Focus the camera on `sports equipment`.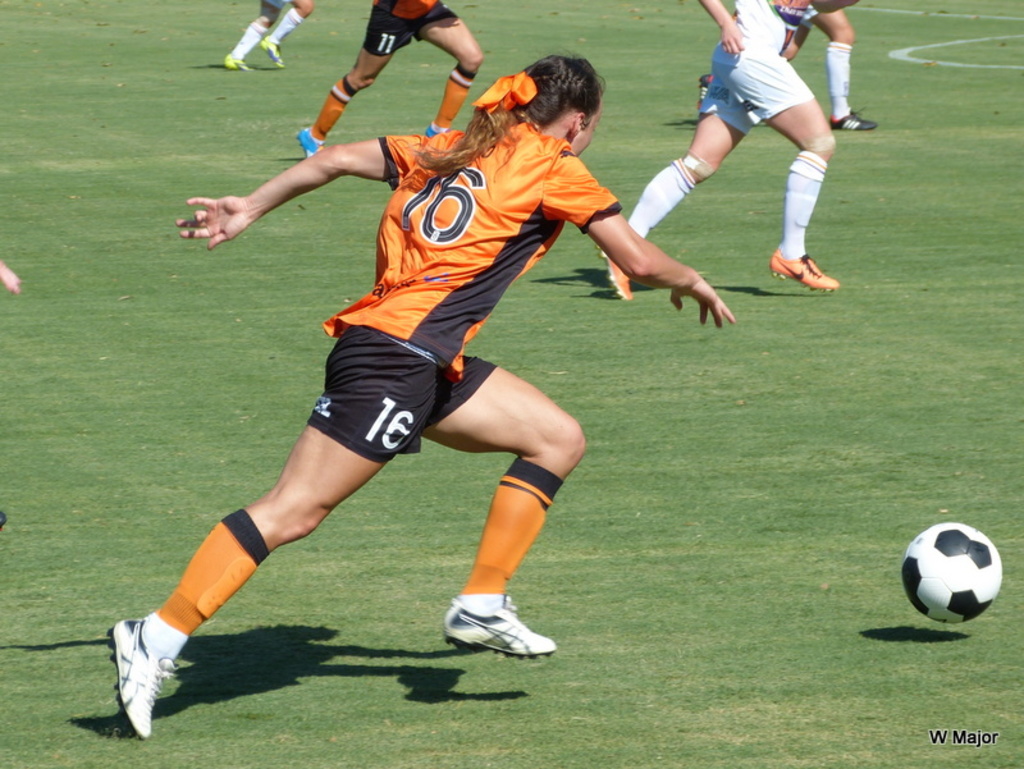
Focus region: [259,36,287,69].
